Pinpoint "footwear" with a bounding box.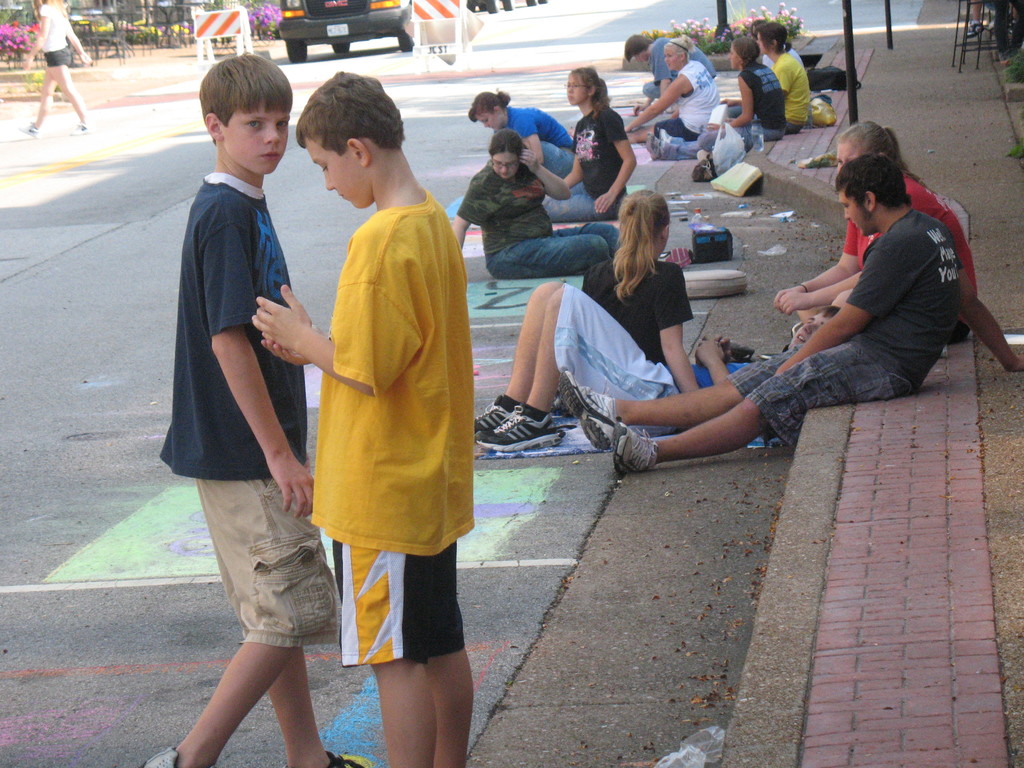
locate(476, 403, 565, 451).
